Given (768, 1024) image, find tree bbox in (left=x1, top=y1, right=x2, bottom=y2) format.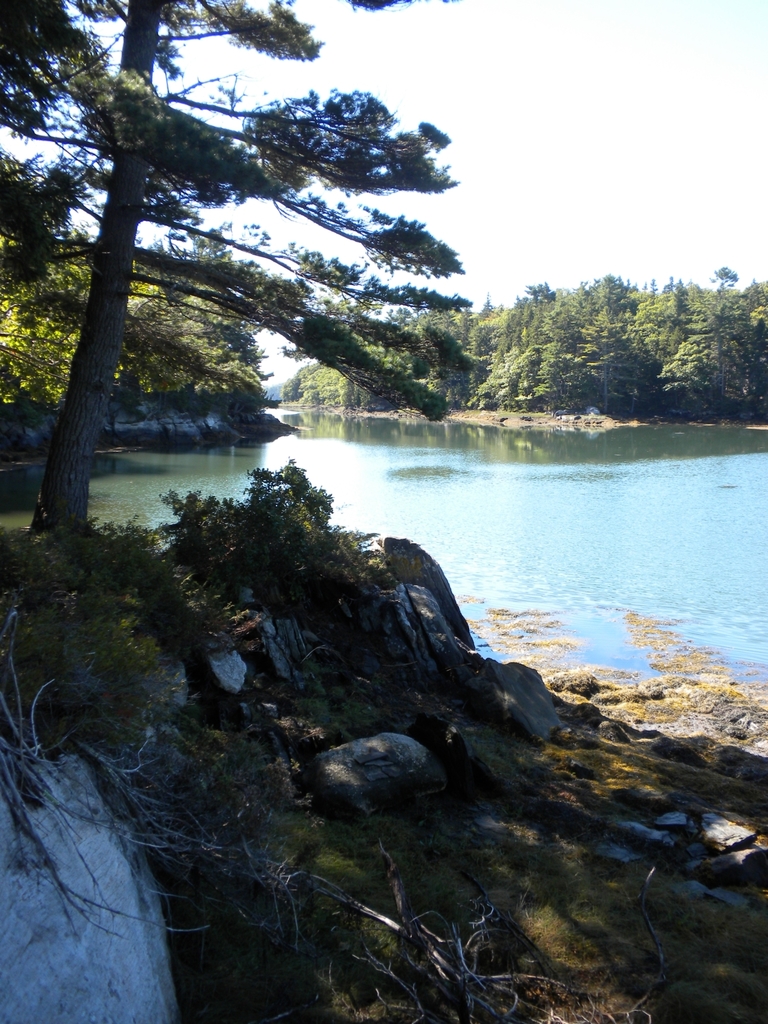
(left=755, top=309, right=767, bottom=356).
